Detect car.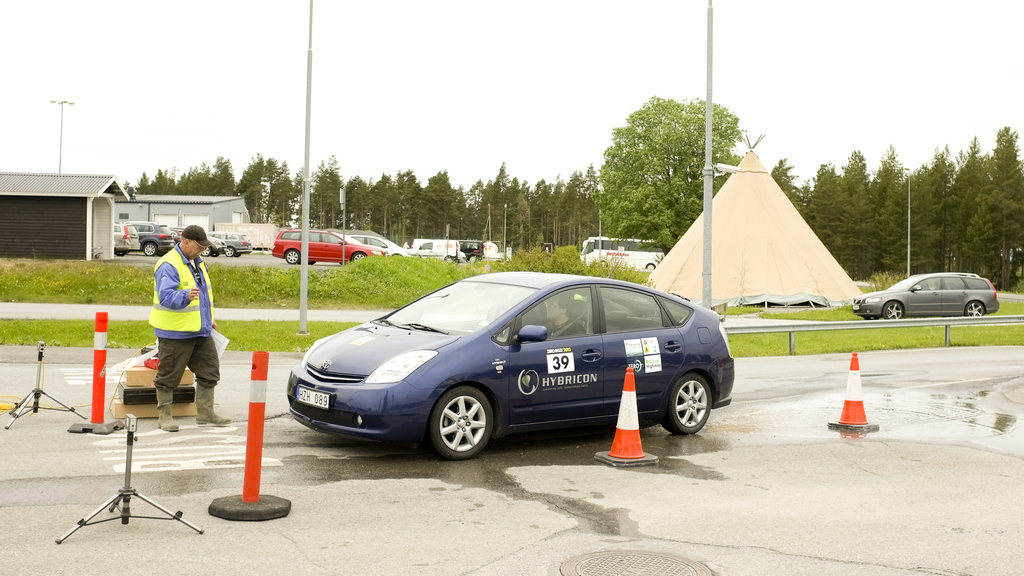
Detected at 400 234 460 263.
